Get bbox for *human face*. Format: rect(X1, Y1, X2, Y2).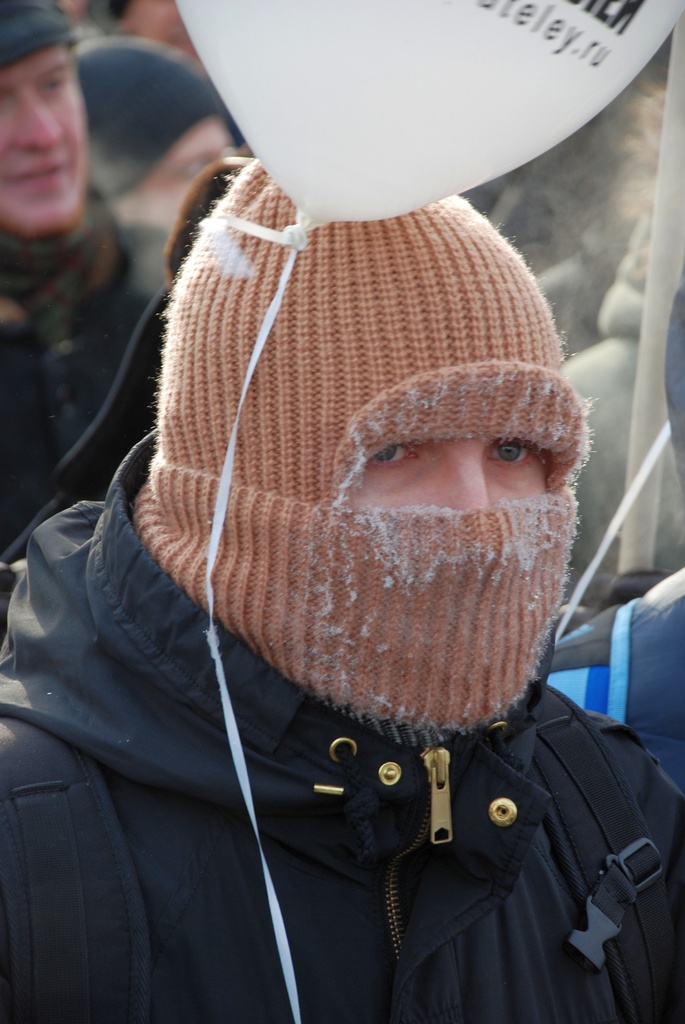
rect(0, 43, 94, 243).
